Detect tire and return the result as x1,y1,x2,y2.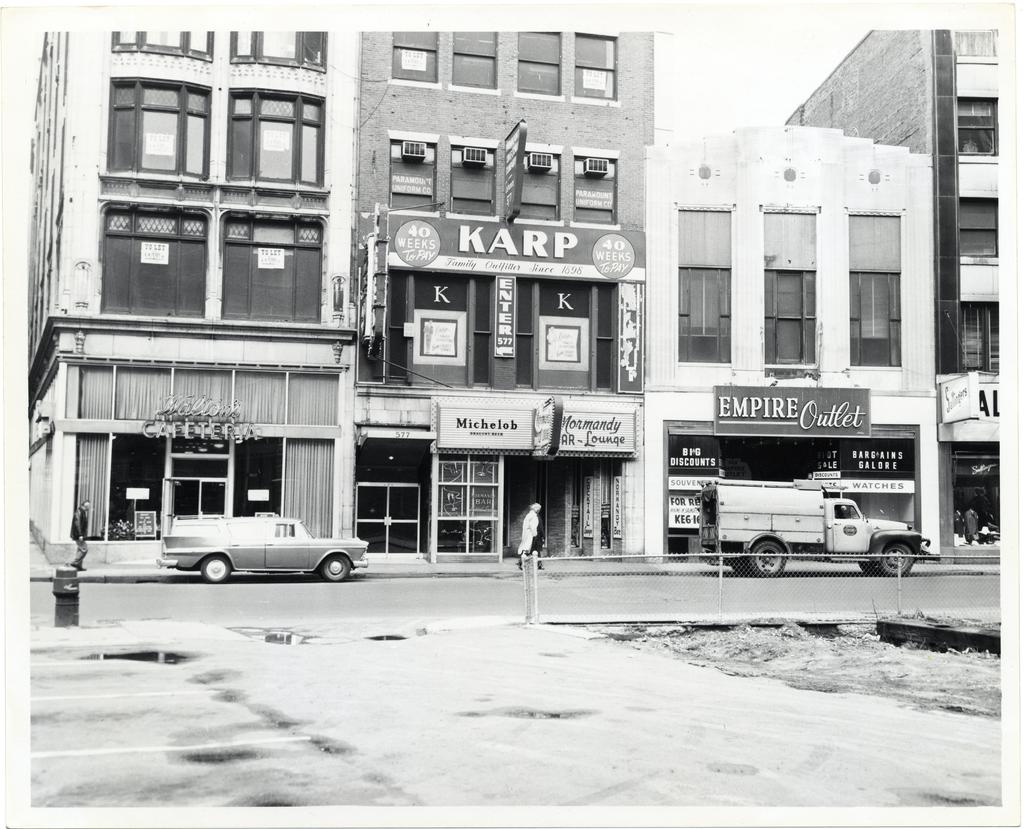
196,559,232,584.
